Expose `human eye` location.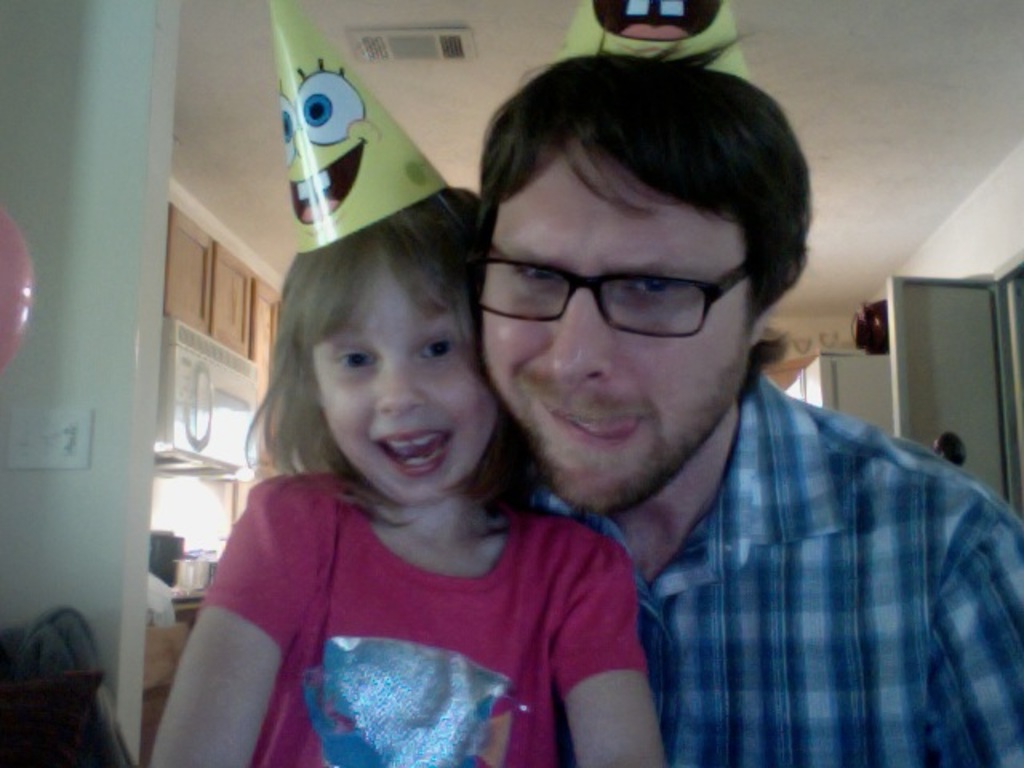
Exposed at x1=626, y1=270, x2=675, y2=302.
